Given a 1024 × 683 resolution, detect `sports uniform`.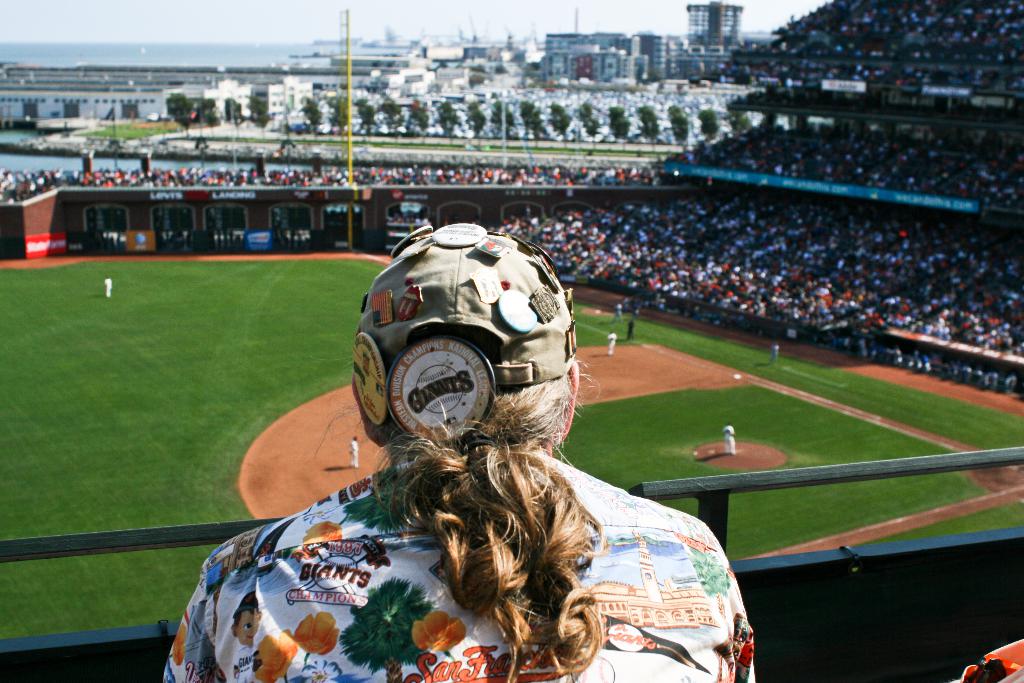
bbox=(351, 438, 362, 467).
